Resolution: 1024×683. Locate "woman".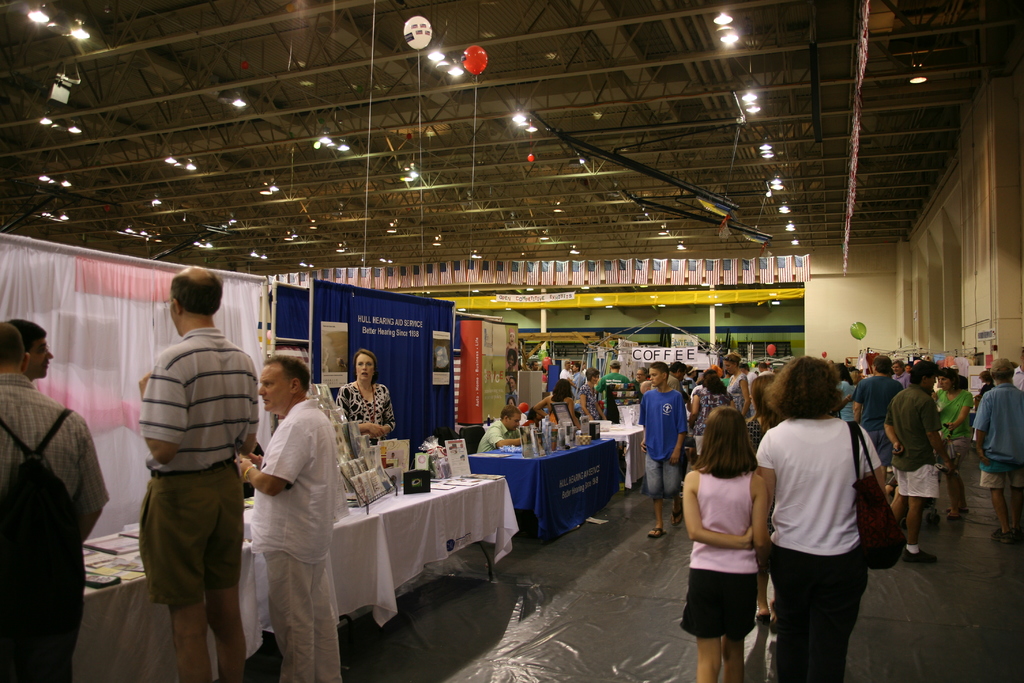
(686, 400, 788, 682).
